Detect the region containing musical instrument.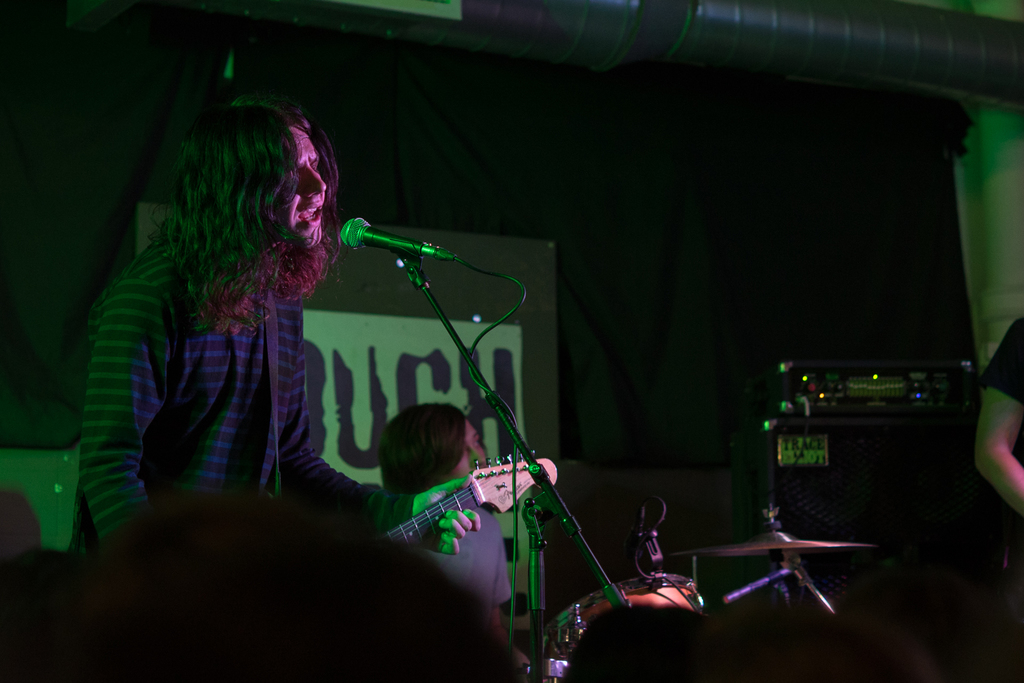
detection(657, 524, 875, 566).
